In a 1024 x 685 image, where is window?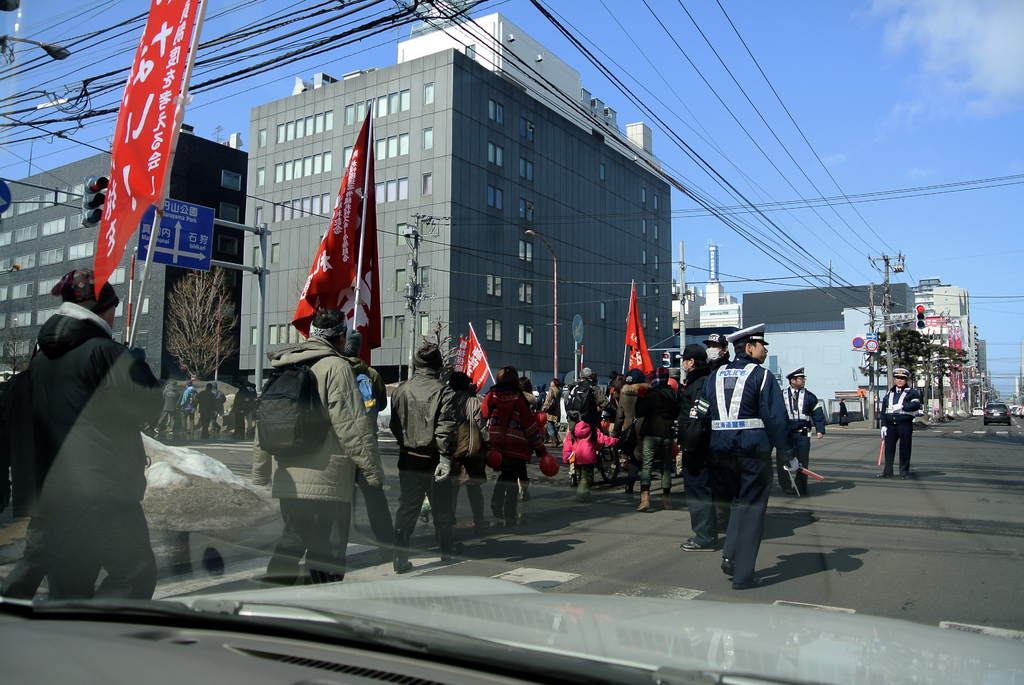
<box>292,155,300,179</box>.
